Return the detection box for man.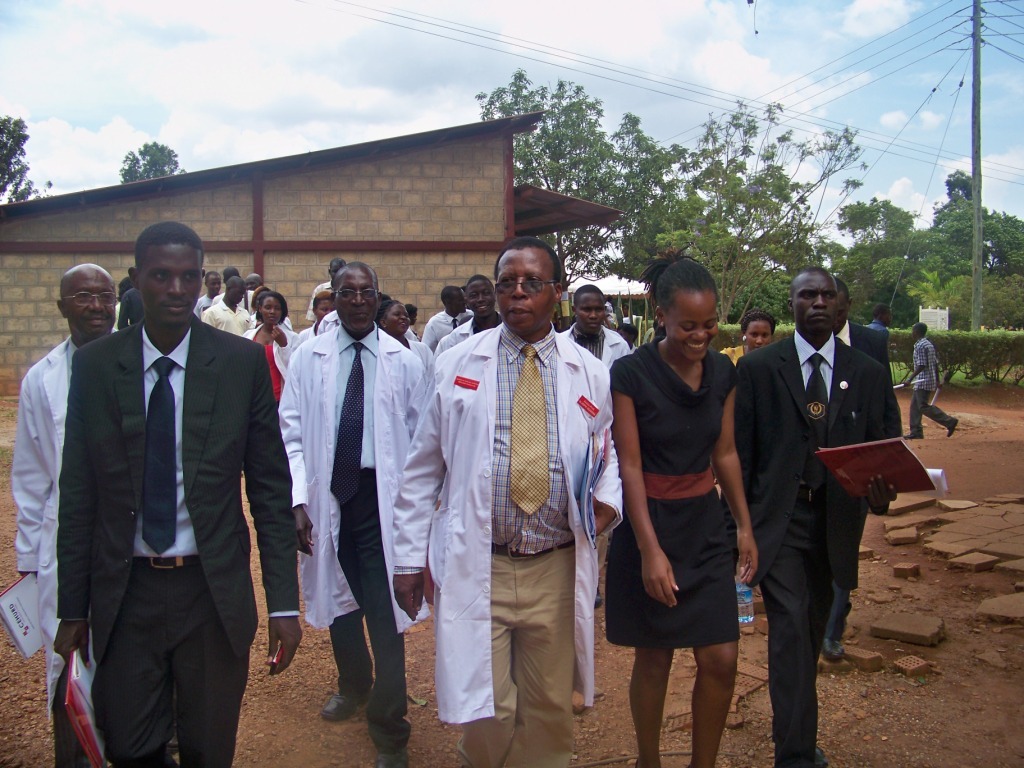
{"left": 423, "top": 286, "right": 473, "bottom": 346}.
